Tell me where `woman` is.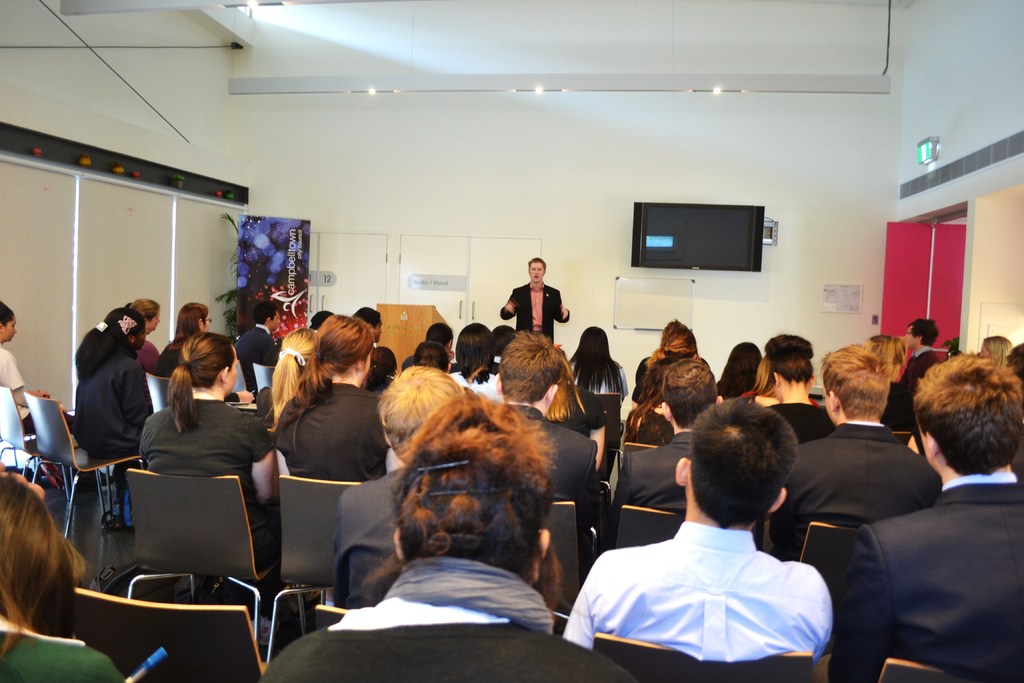
`woman` is at left=361, top=343, right=396, bottom=393.
